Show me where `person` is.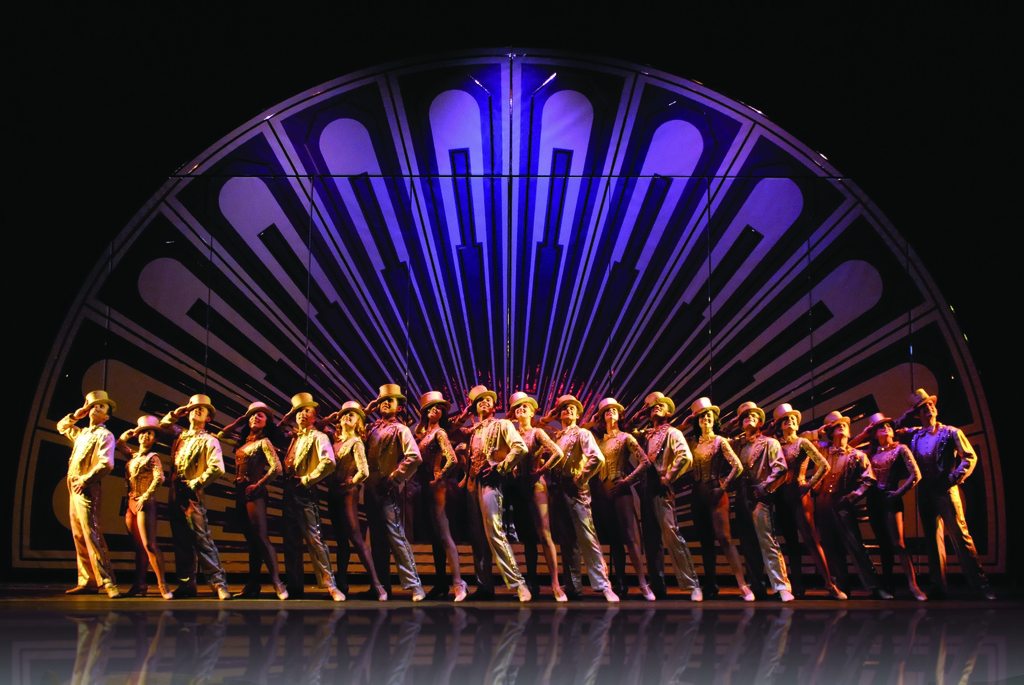
`person` is at bbox=[673, 388, 749, 589].
